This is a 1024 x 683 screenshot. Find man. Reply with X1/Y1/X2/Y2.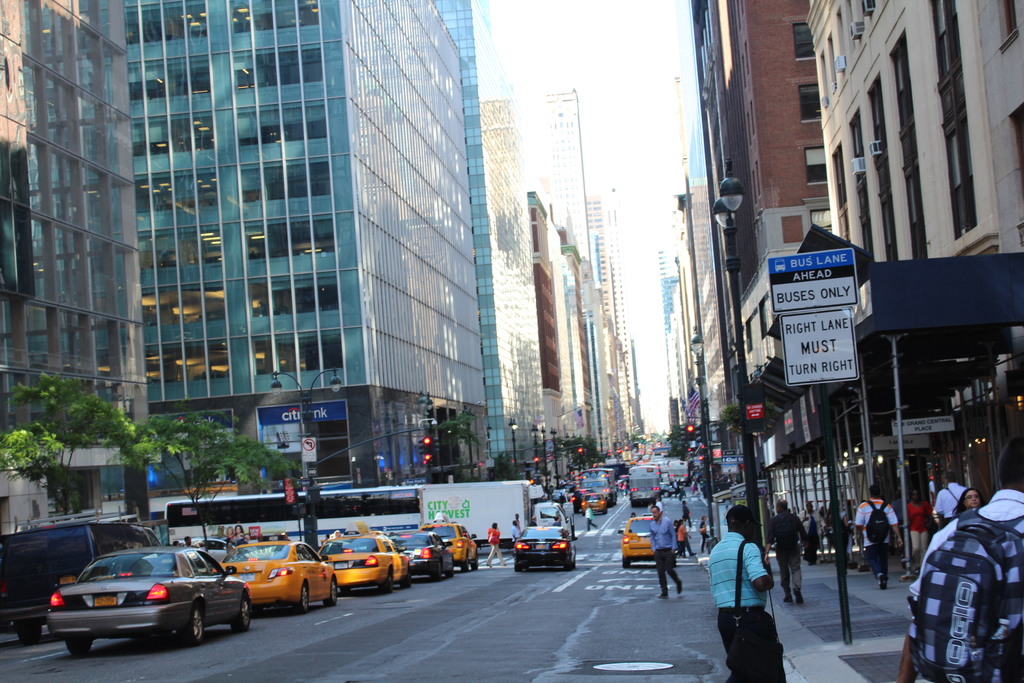
851/484/901/589.
